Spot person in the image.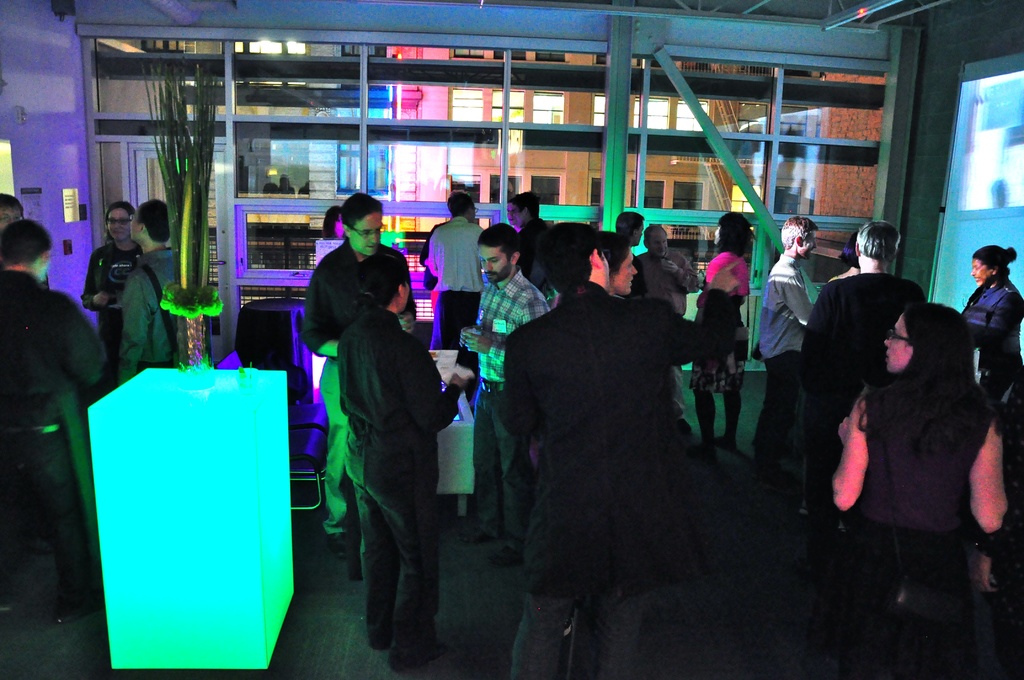
person found at bbox(297, 185, 416, 566).
